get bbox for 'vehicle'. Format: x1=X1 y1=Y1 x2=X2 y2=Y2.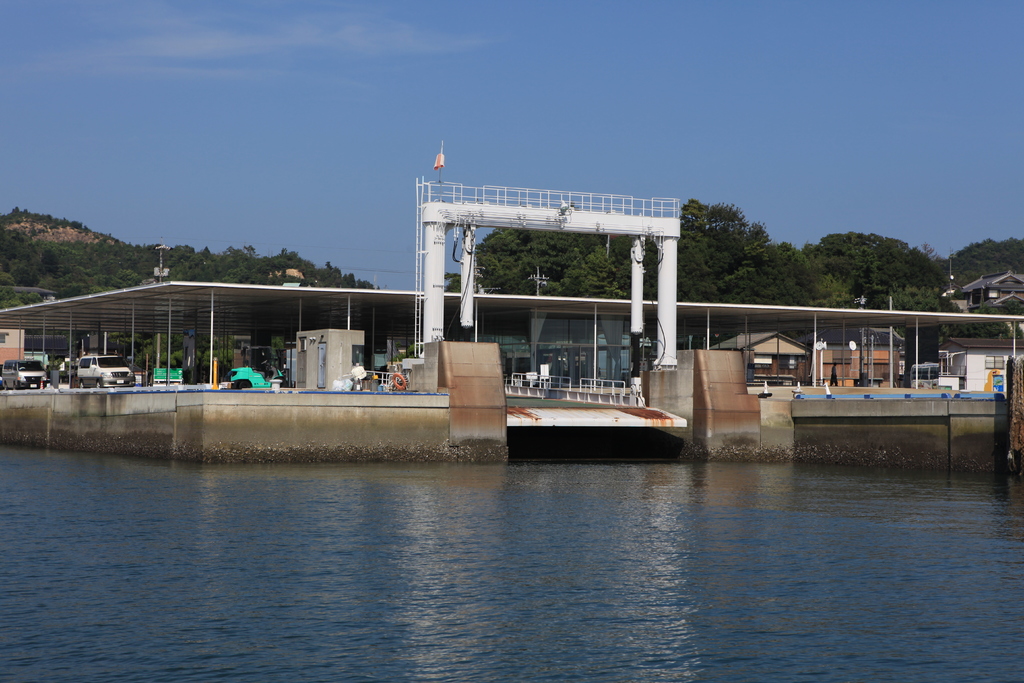
x1=932 y1=352 x2=1023 y2=400.
